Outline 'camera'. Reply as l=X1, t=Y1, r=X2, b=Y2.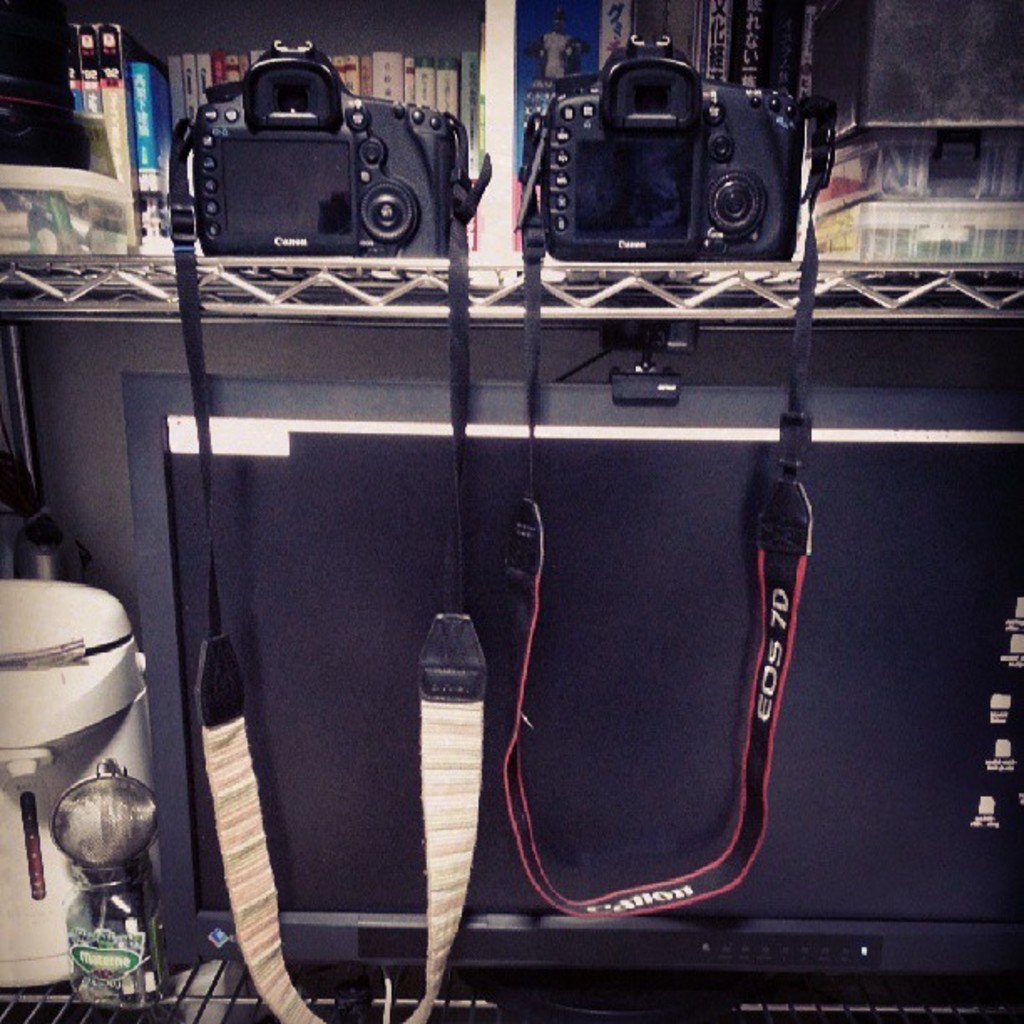
l=159, t=45, r=477, b=284.
